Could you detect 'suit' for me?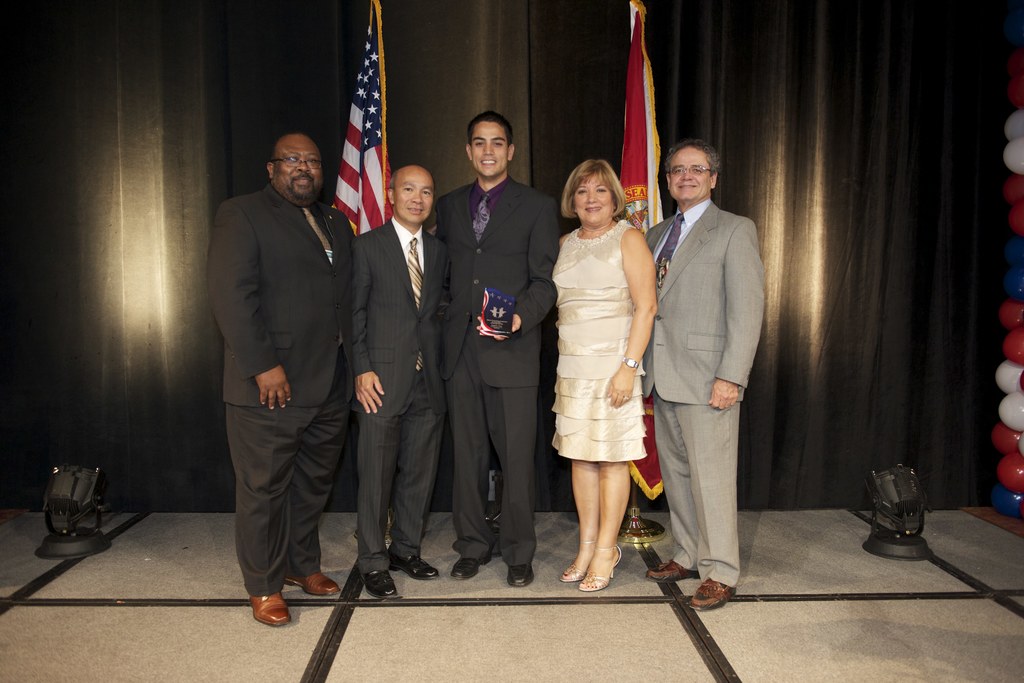
Detection result: pyautogui.locateOnScreen(345, 217, 446, 570).
